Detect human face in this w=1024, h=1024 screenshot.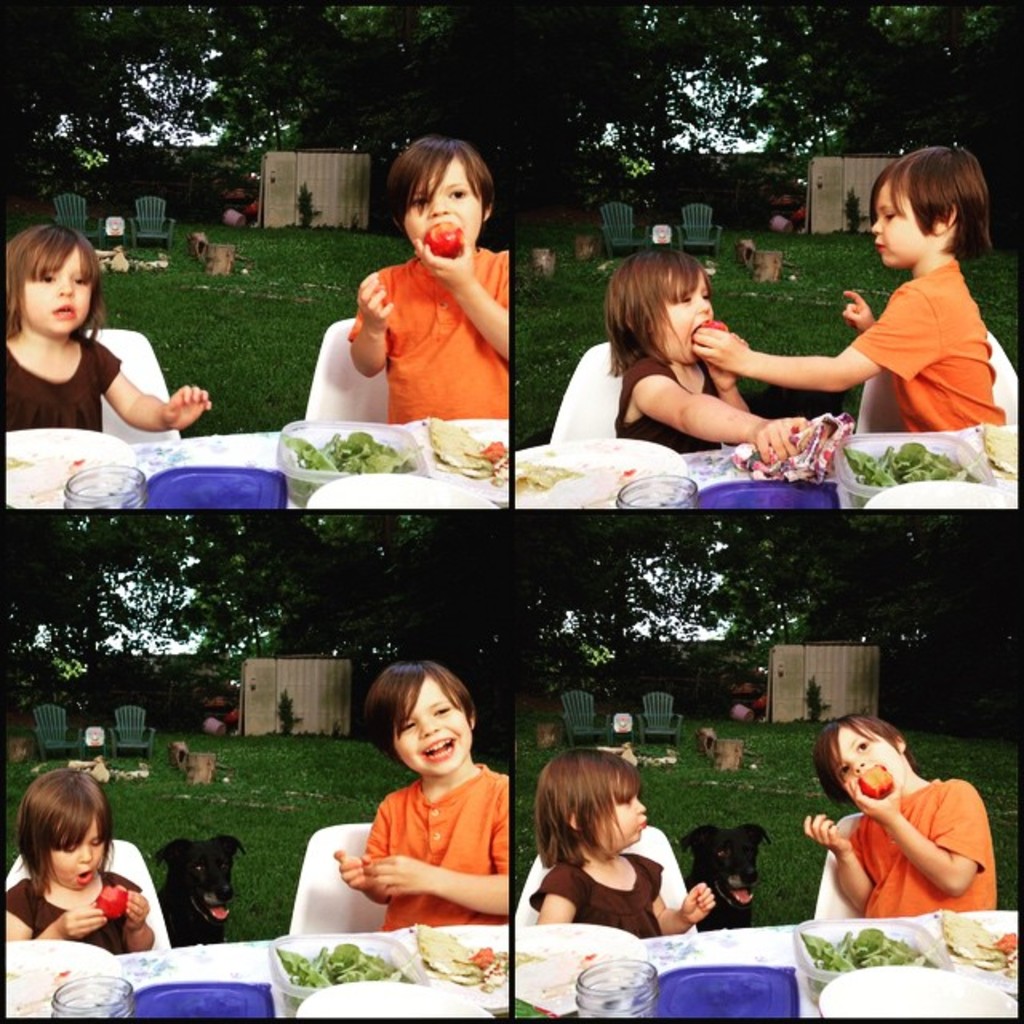
Detection: 397/152/485/248.
